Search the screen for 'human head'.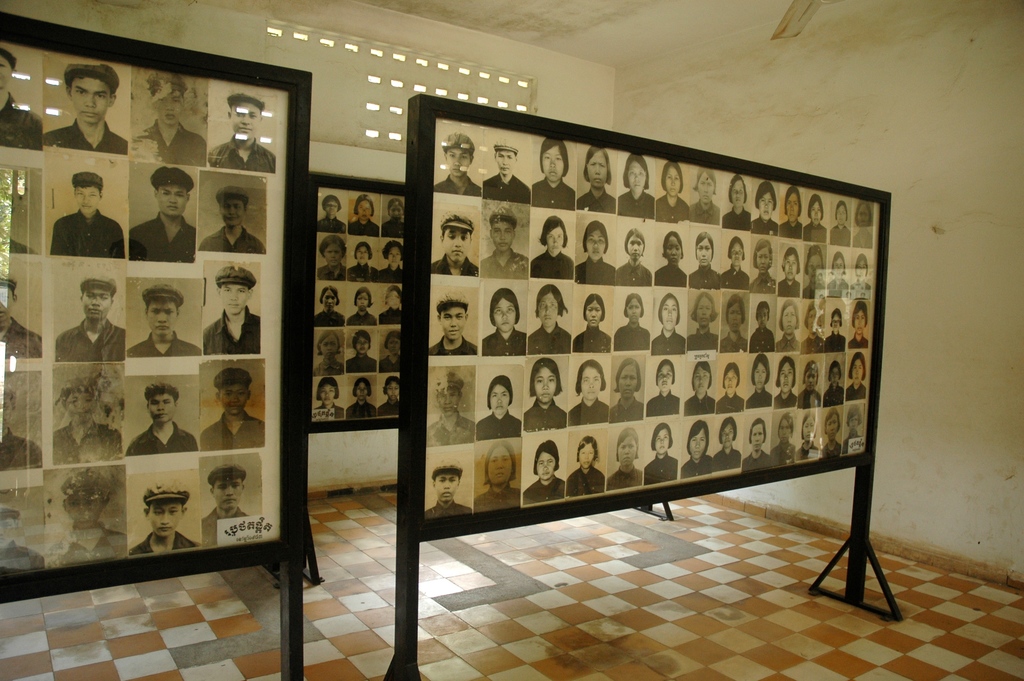
Found at 661,235,682,261.
